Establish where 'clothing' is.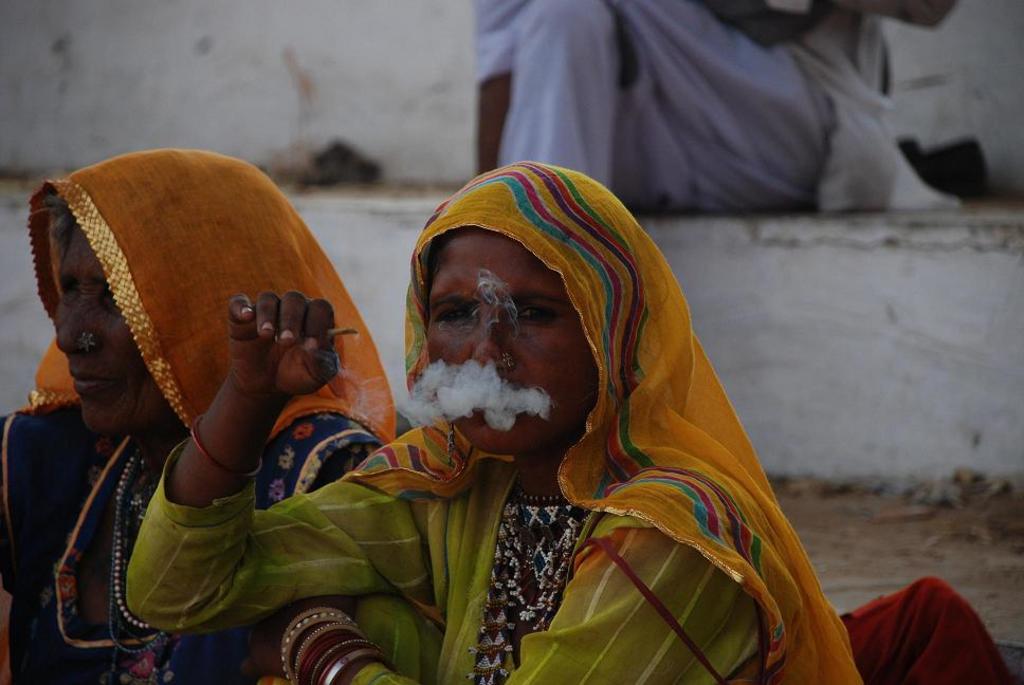
Established at box(0, 430, 401, 666).
